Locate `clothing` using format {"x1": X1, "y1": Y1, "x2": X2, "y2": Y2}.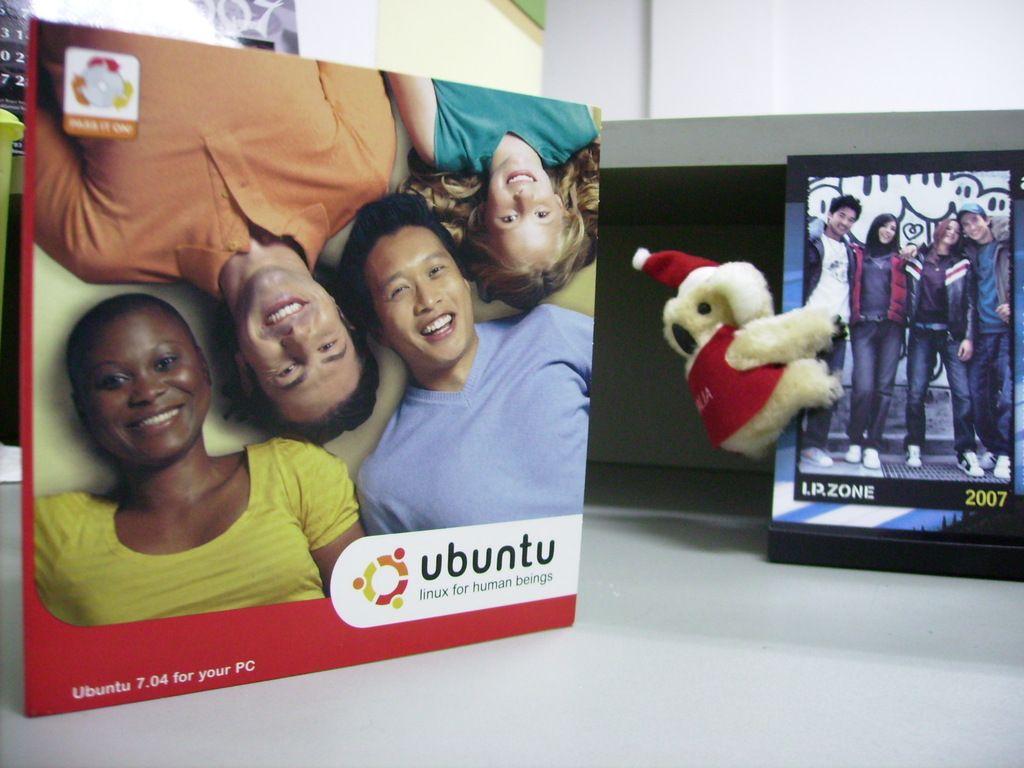
{"x1": 842, "y1": 249, "x2": 916, "y2": 445}.
